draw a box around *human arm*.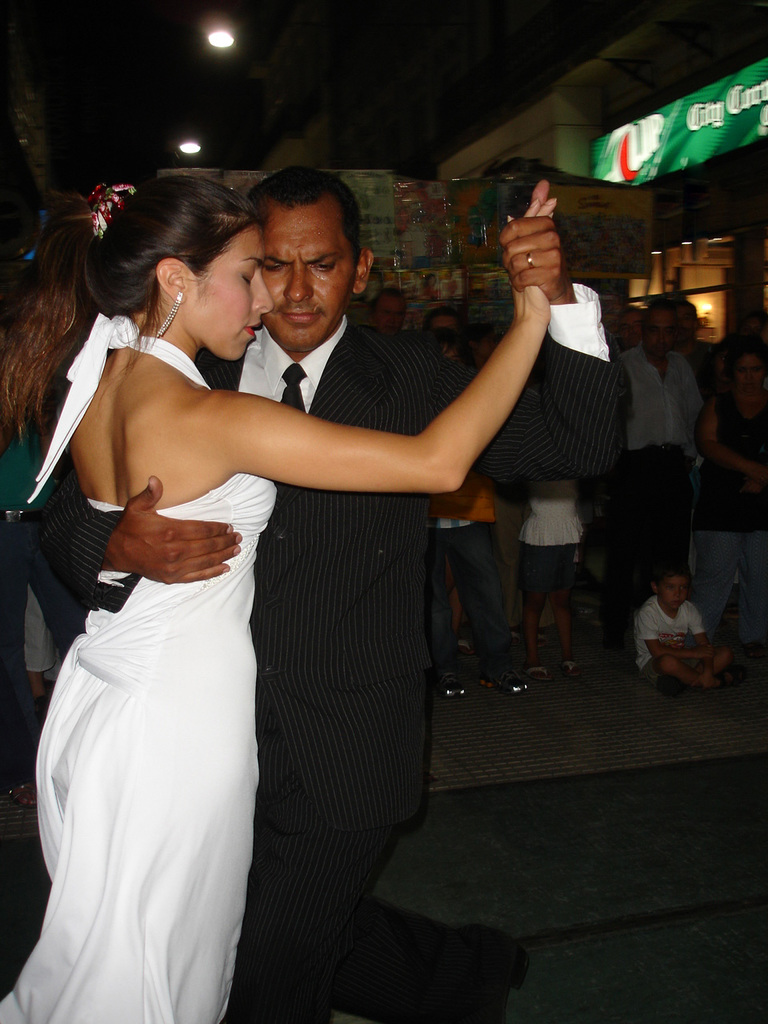
l=429, t=196, r=637, b=486.
